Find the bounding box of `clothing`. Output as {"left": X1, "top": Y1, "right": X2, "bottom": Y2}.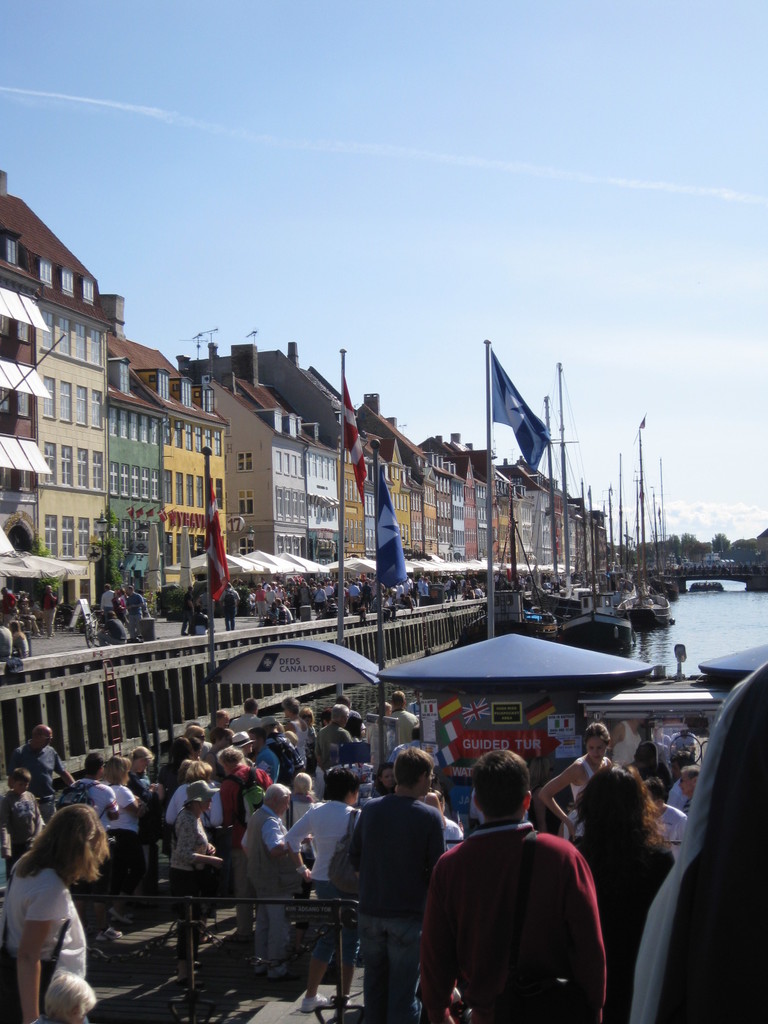
{"left": 99, "top": 588, "right": 113, "bottom": 609}.
